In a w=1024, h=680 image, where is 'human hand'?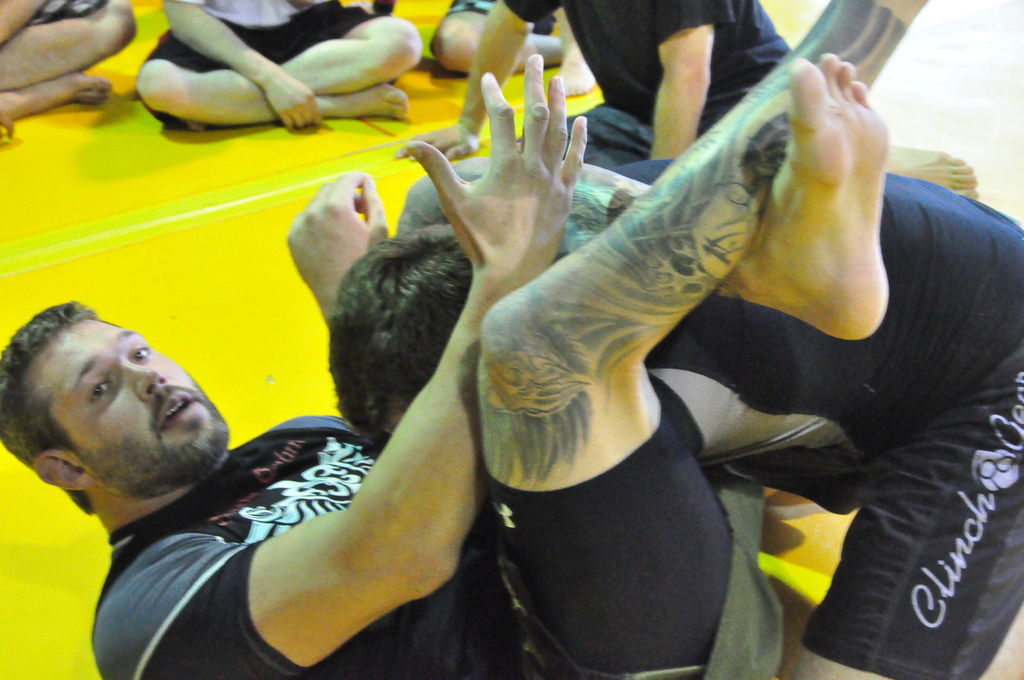
region(395, 123, 475, 167).
